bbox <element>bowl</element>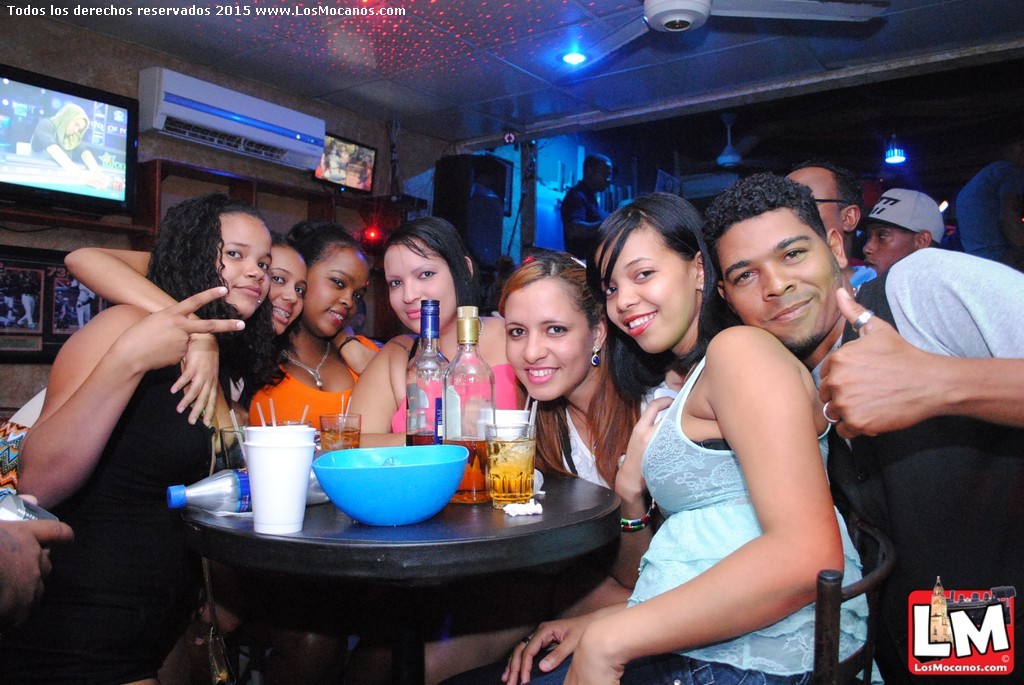
left=312, top=442, right=467, bottom=525
